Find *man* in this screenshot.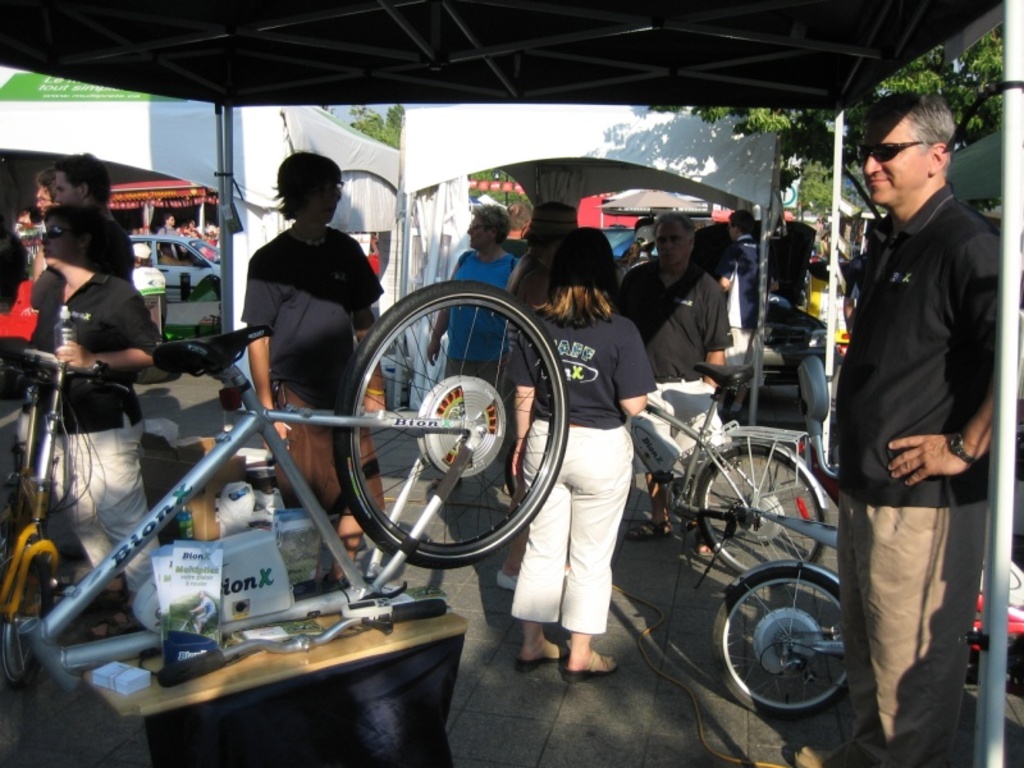
The bounding box for *man* is (160, 244, 192, 266).
